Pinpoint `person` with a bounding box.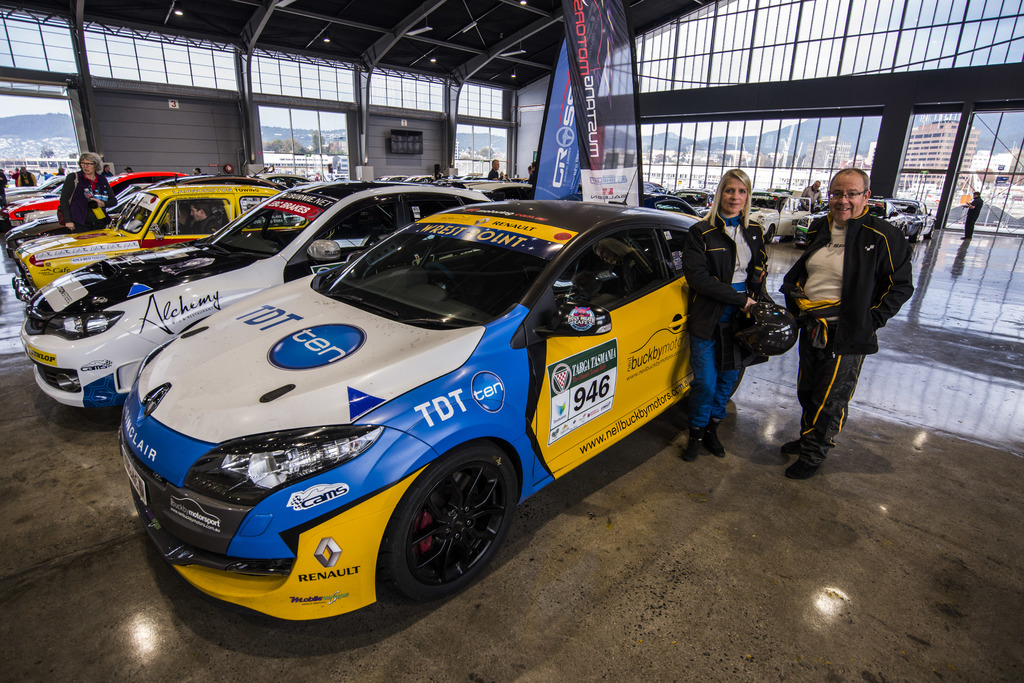
[57, 150, 123, 239].
